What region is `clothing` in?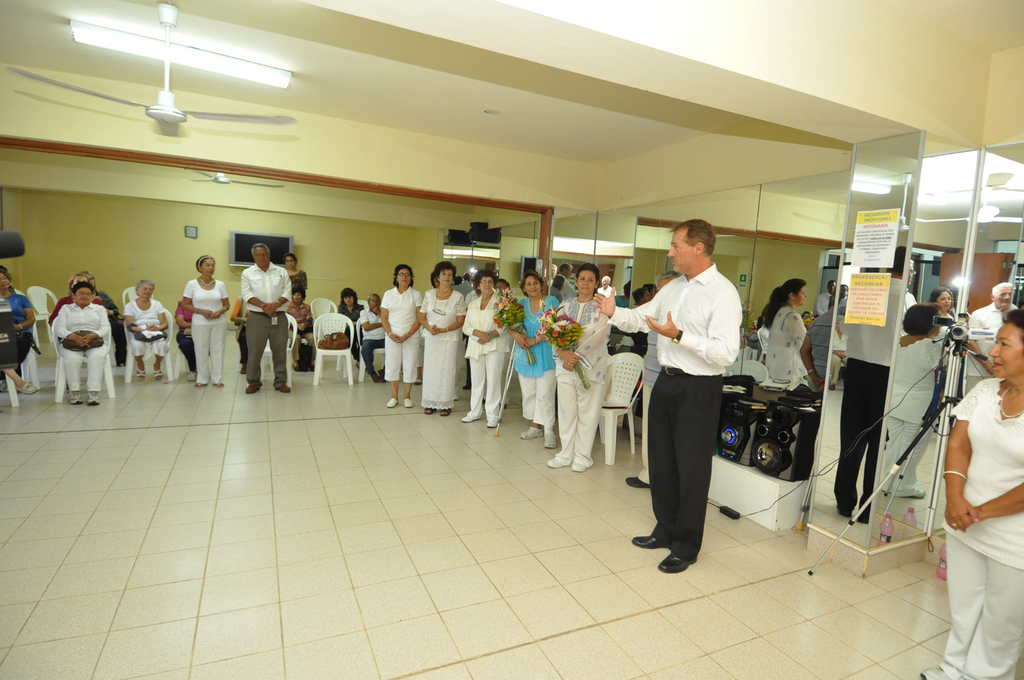
detection(596, 287, 610, 295).
